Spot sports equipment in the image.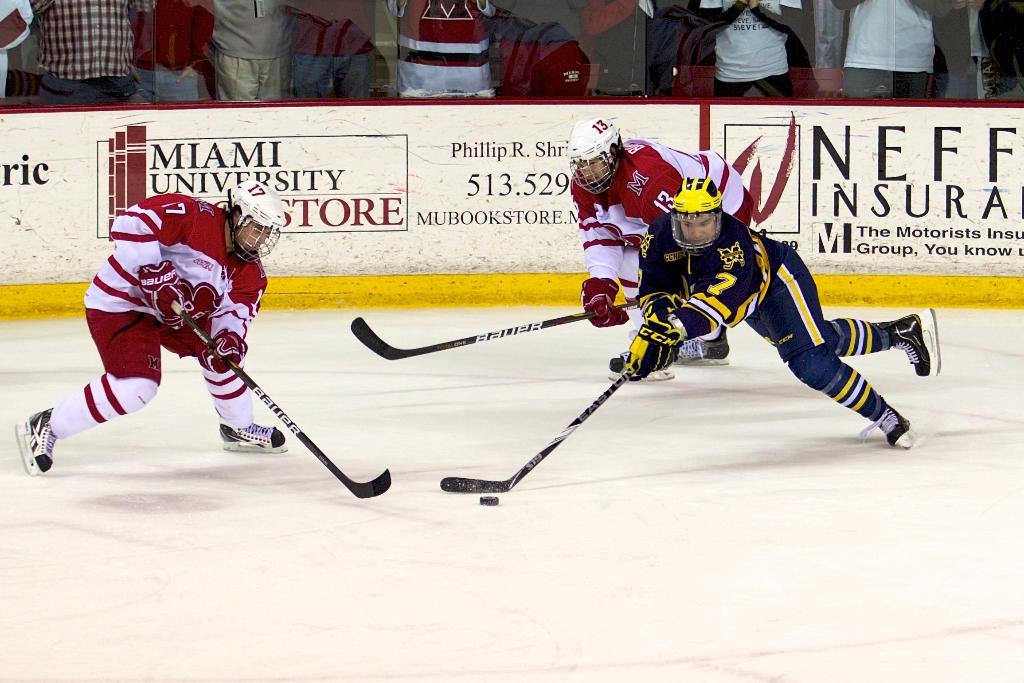
sports equipment found at [140,261,193,332].
